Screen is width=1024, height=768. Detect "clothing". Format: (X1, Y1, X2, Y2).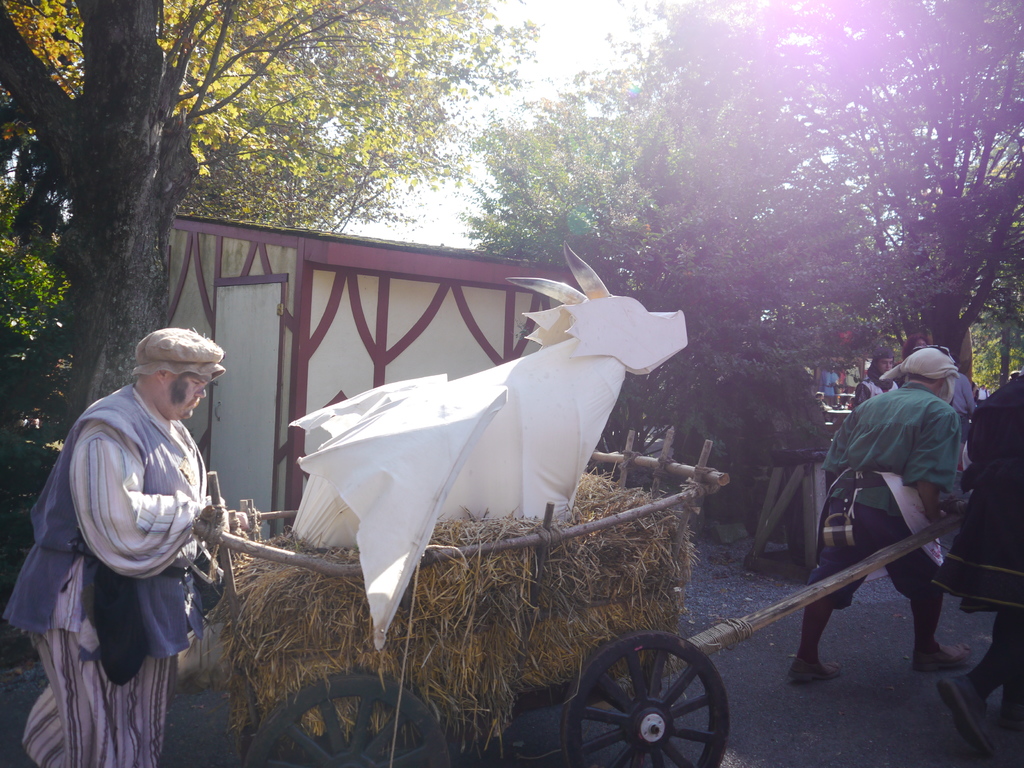
(37, 355, 231, 728).
